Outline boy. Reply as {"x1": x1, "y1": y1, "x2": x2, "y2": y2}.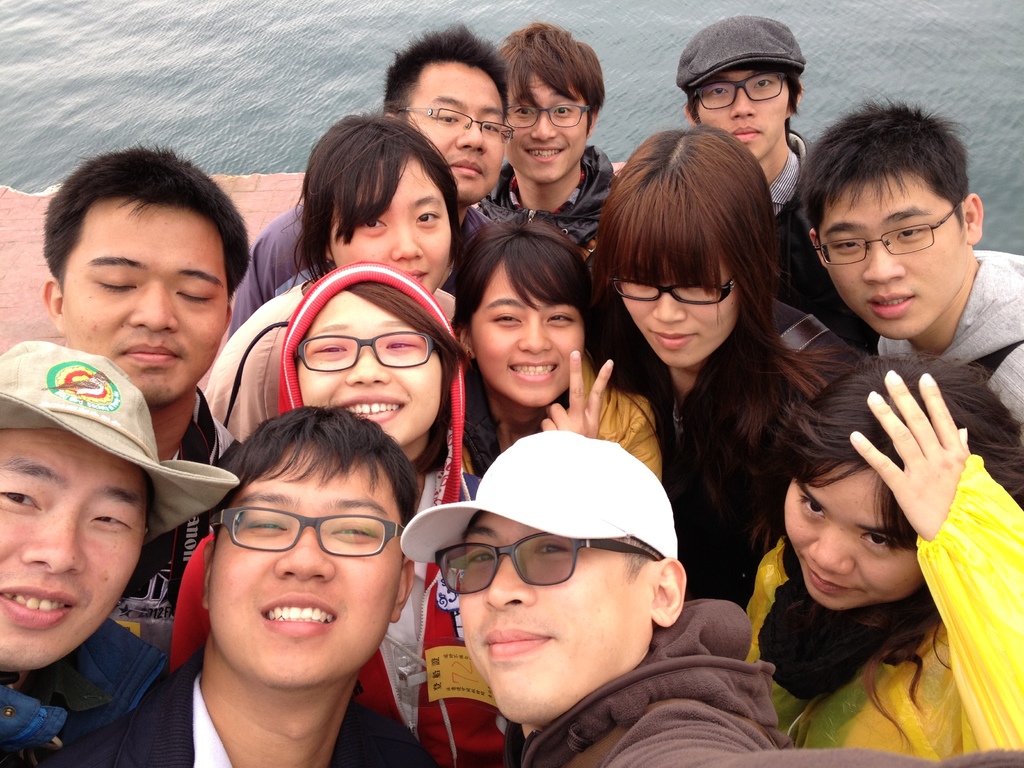
{"x1": 479, "y1": 22, "x2": 620, "y2": 273}.
